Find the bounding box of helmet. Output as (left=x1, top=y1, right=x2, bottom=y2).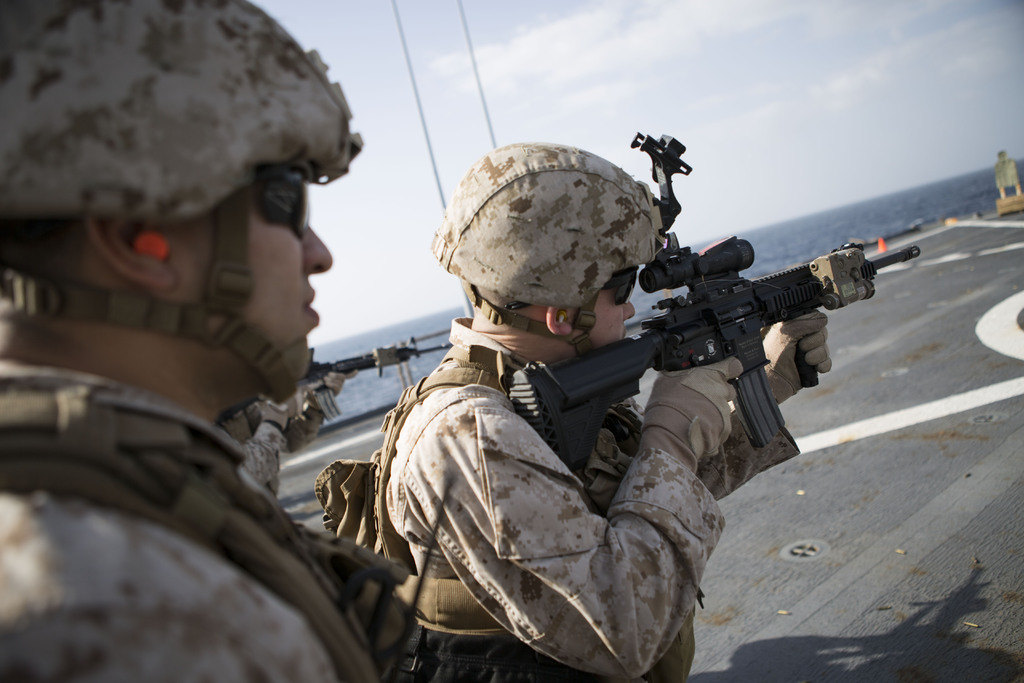
(left=436, top=144, right=673, bottom=370).
